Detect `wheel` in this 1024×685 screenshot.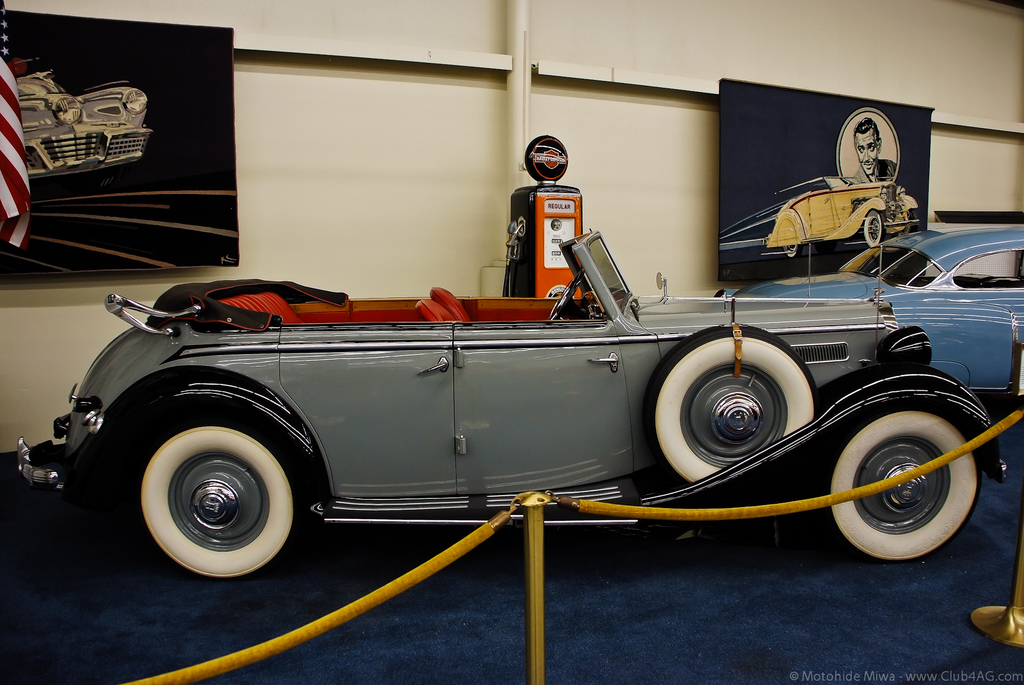
Detection: [x1=551, y1=270, x2=584, y2=320].
